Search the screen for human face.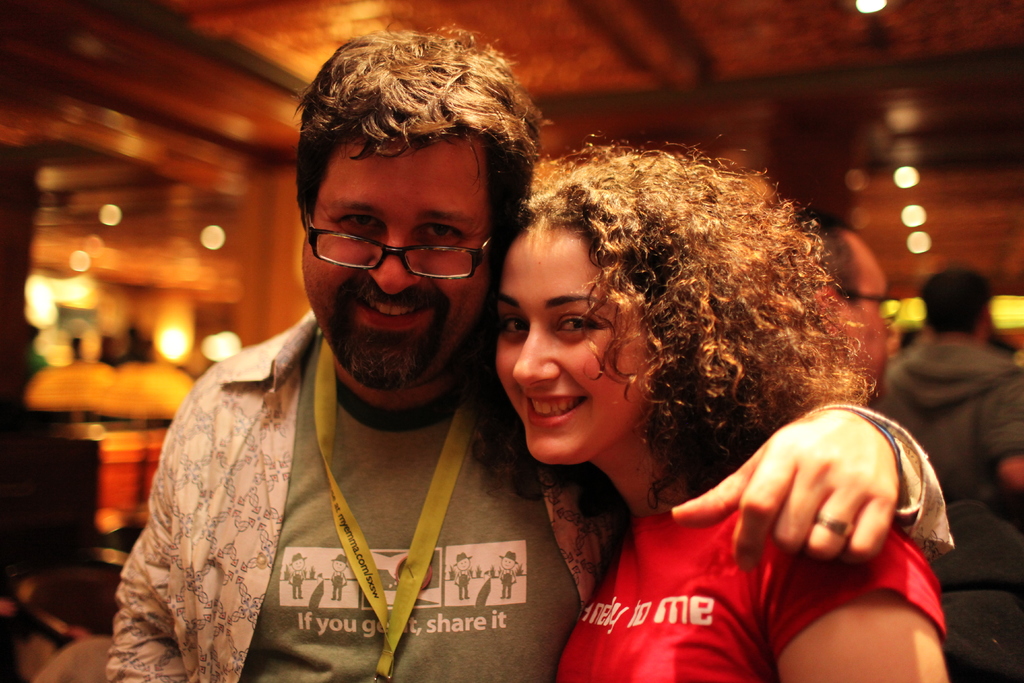
Found at select_region(493, 212, 661, 467).
